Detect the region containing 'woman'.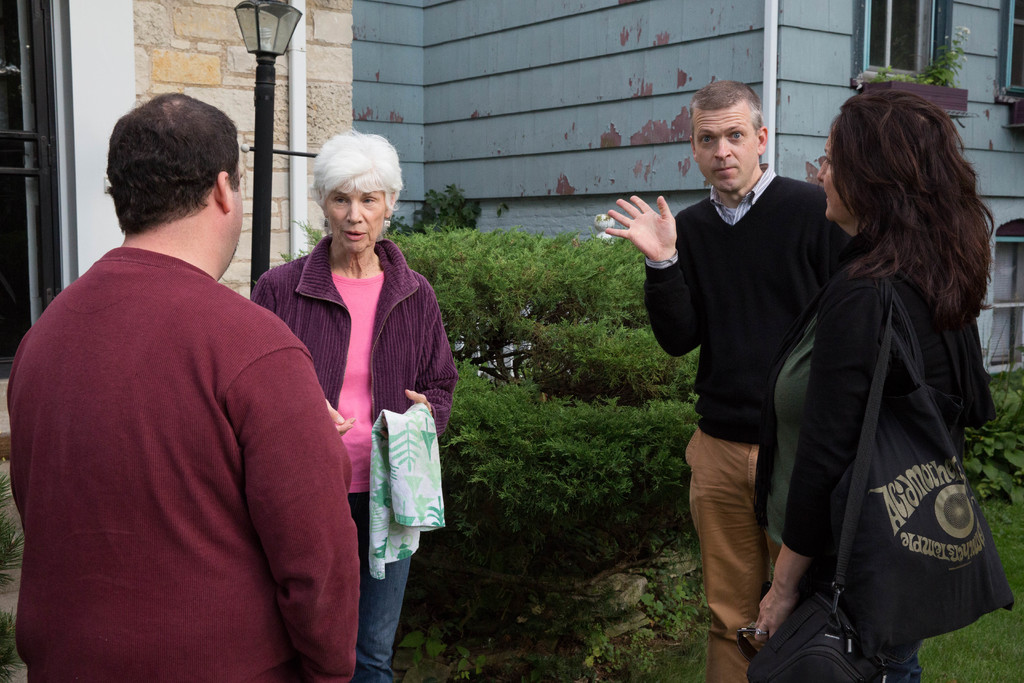
<region>234, 129, 476, 682</region>.
